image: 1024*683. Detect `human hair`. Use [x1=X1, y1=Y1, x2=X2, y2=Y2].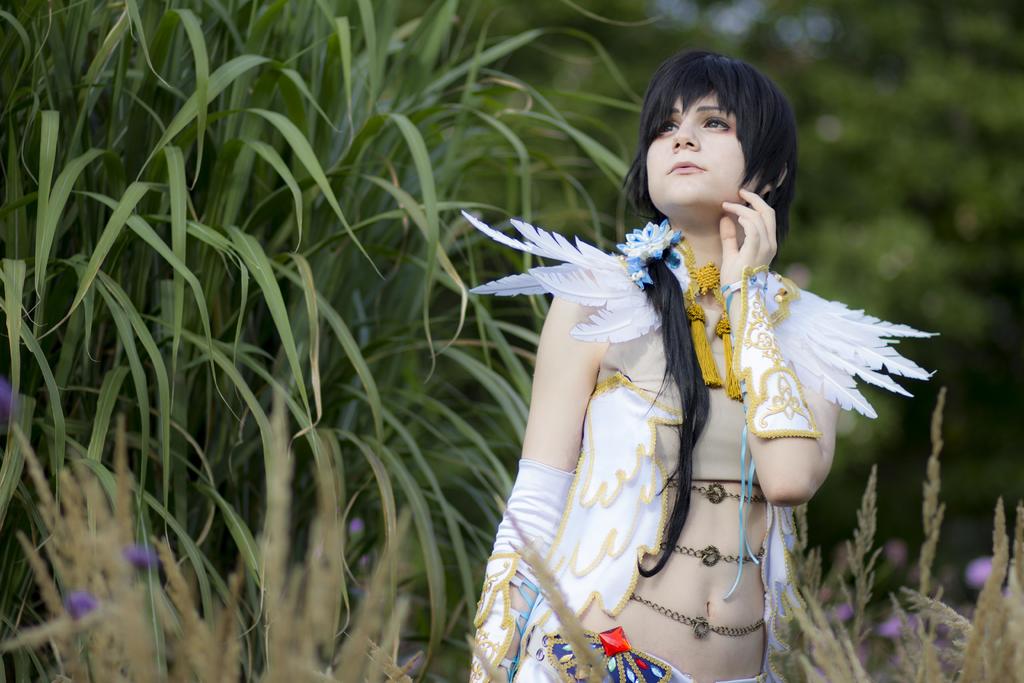
[x1=604, y1=42, x2=801, y2=579].
